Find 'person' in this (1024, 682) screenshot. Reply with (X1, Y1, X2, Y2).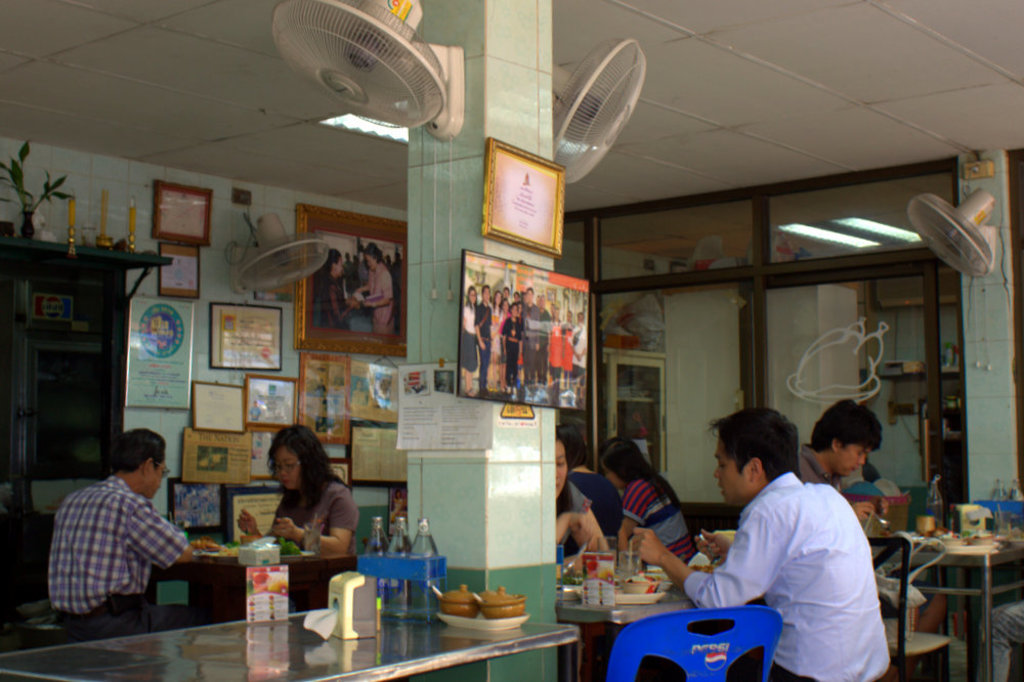
(554, 425, 625, 555).
